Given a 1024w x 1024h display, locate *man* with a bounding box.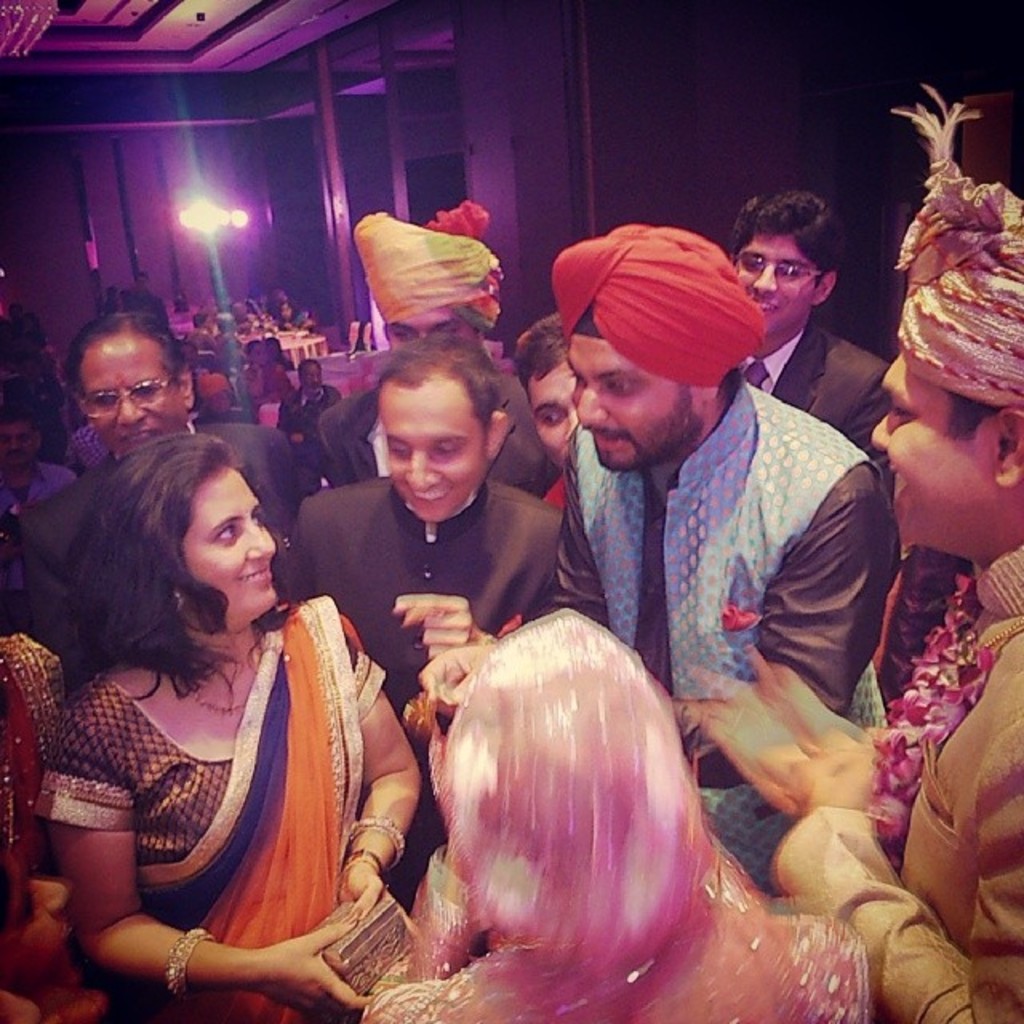
Located: Rect(725, 187, 896, 467).
